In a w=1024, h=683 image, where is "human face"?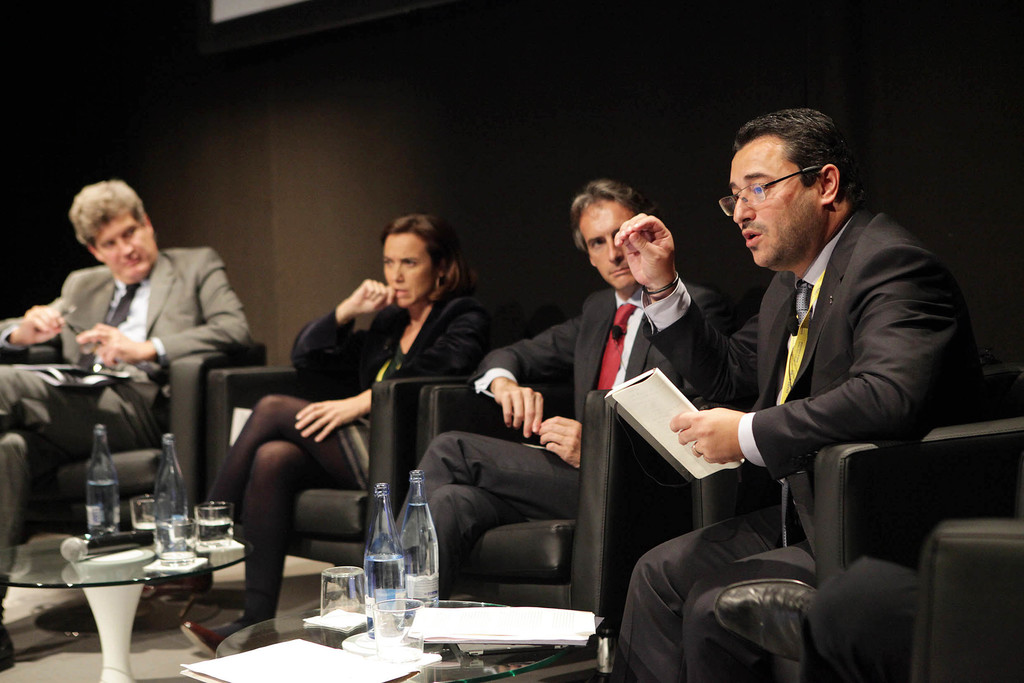
left=576, top=205, right=636, bottom=292.
